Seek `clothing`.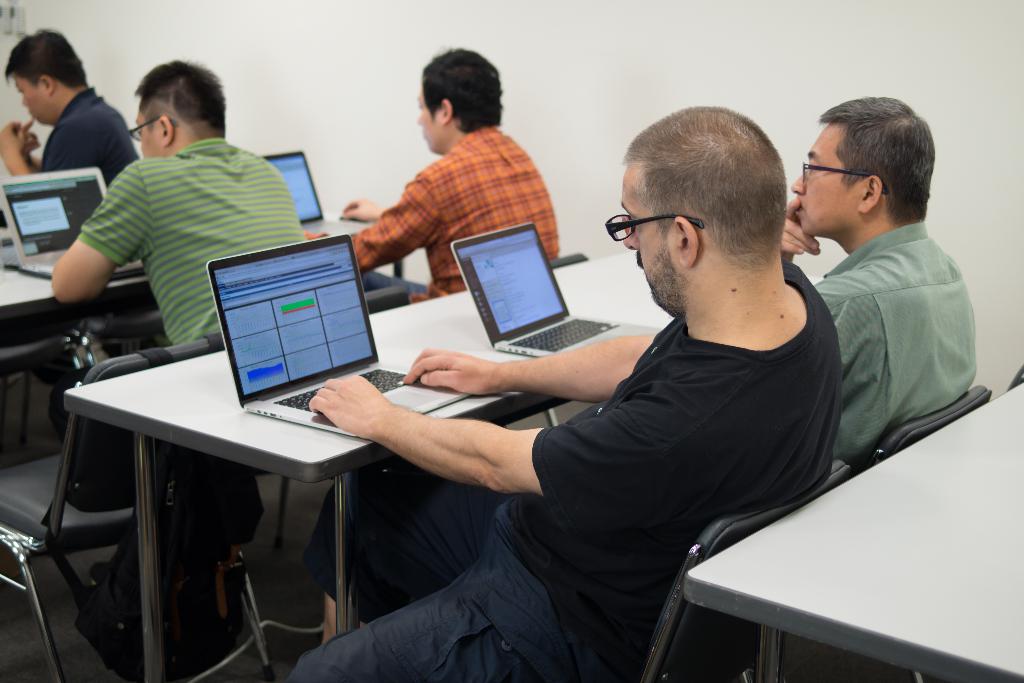
284:259:851:680.
